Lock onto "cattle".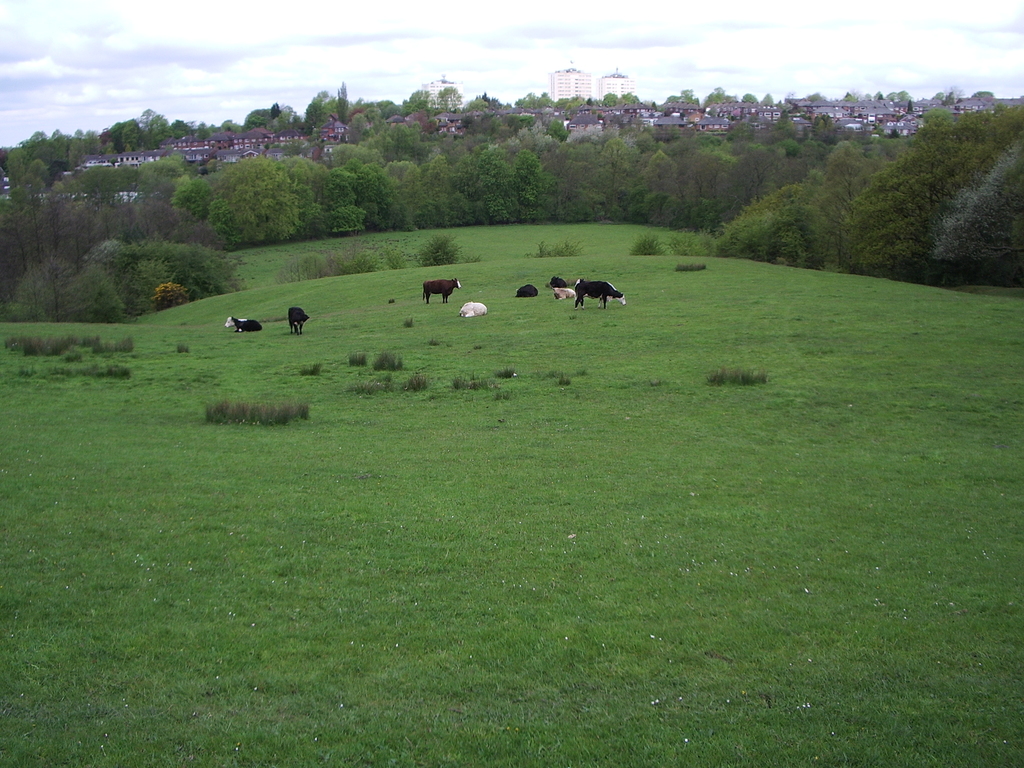
Locked: detection(515, 284, 536, 297).
